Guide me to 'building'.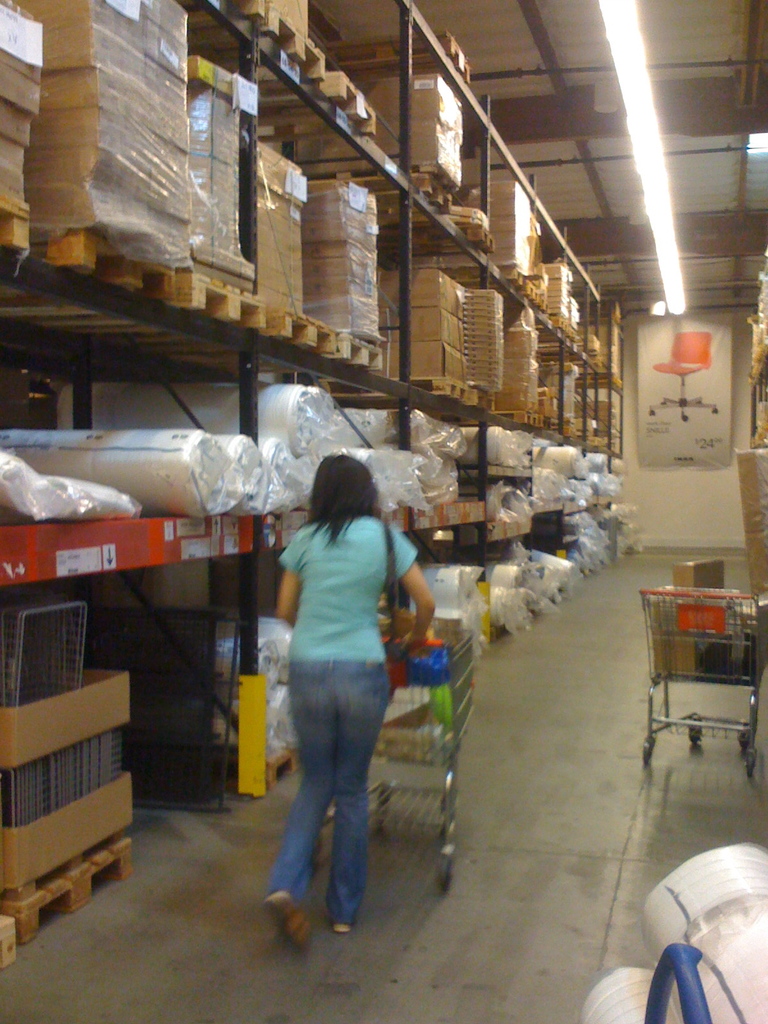
Guidance: 0,0,767,1023.
